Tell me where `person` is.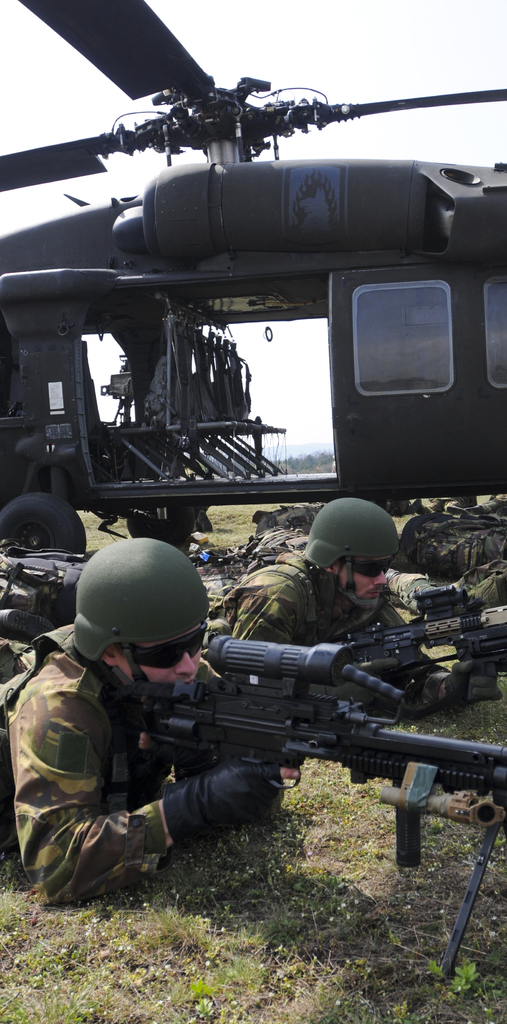
`person` is at bbox=(0, 496, 85, 650).
